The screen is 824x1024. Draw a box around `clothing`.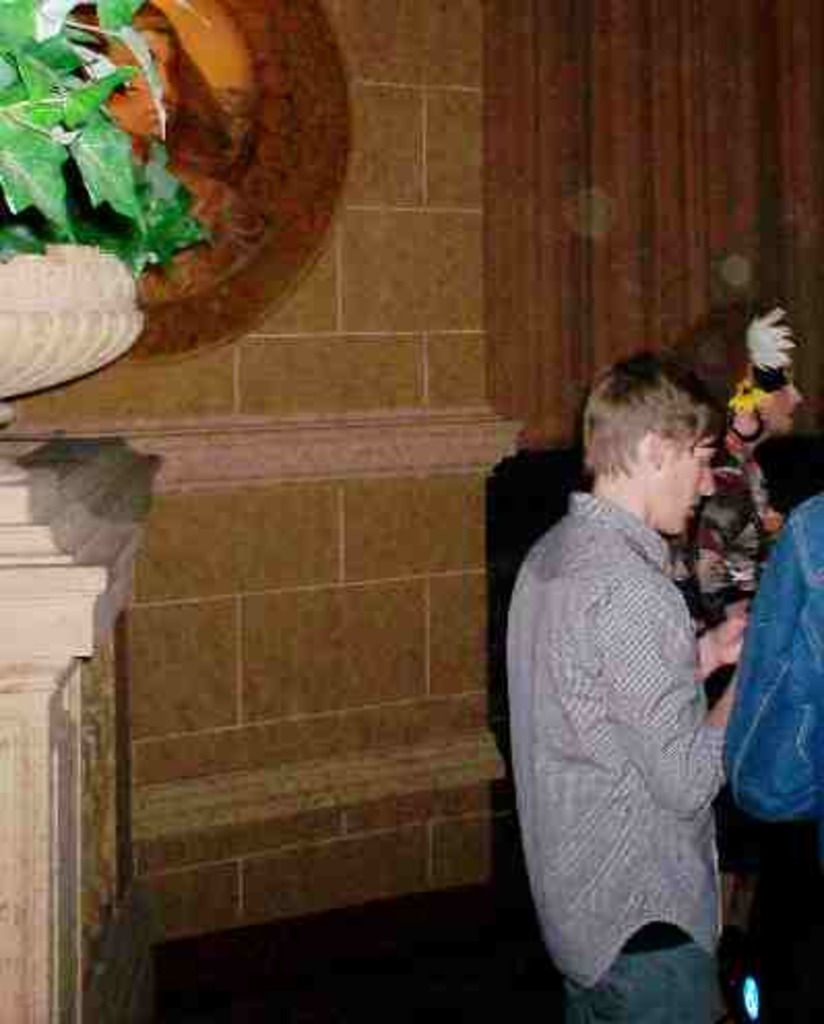
BBox(663, 438, 797, 718).
